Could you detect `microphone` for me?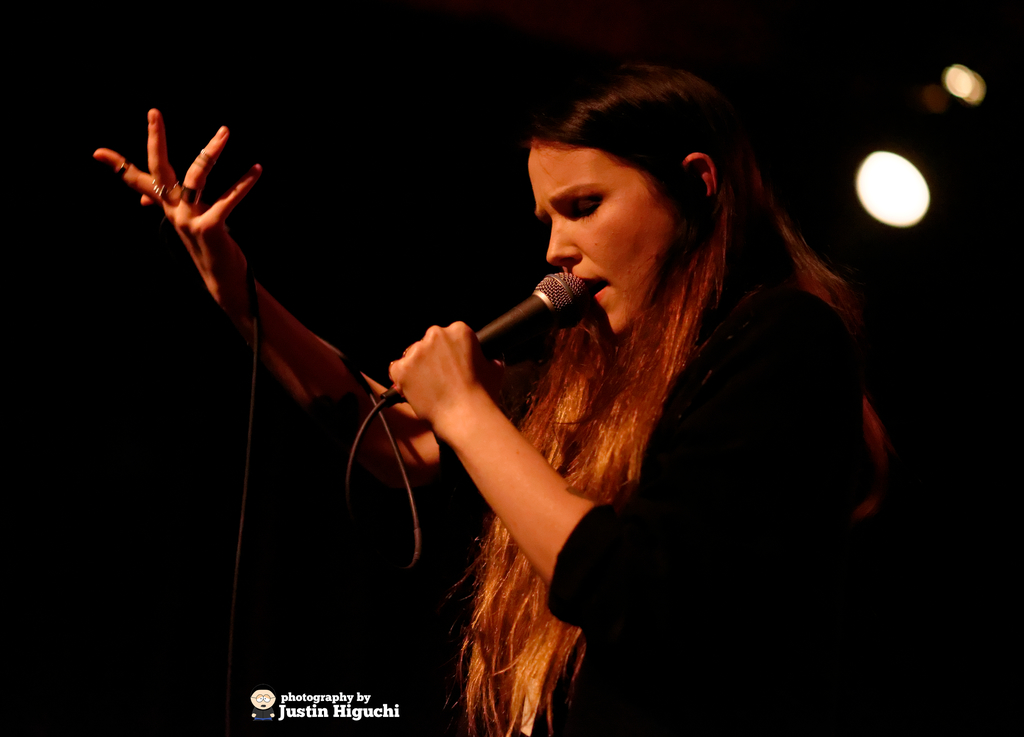
Detection result: box(390, 278, 595, 413).
